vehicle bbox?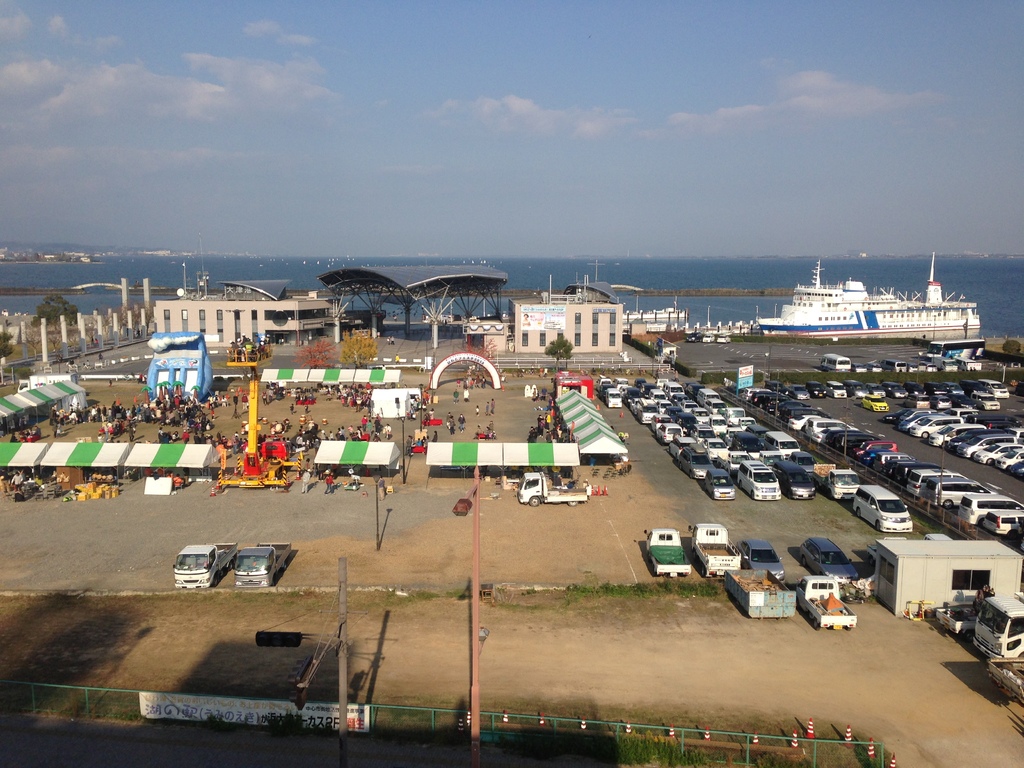
[910, 361, 916, 369]
